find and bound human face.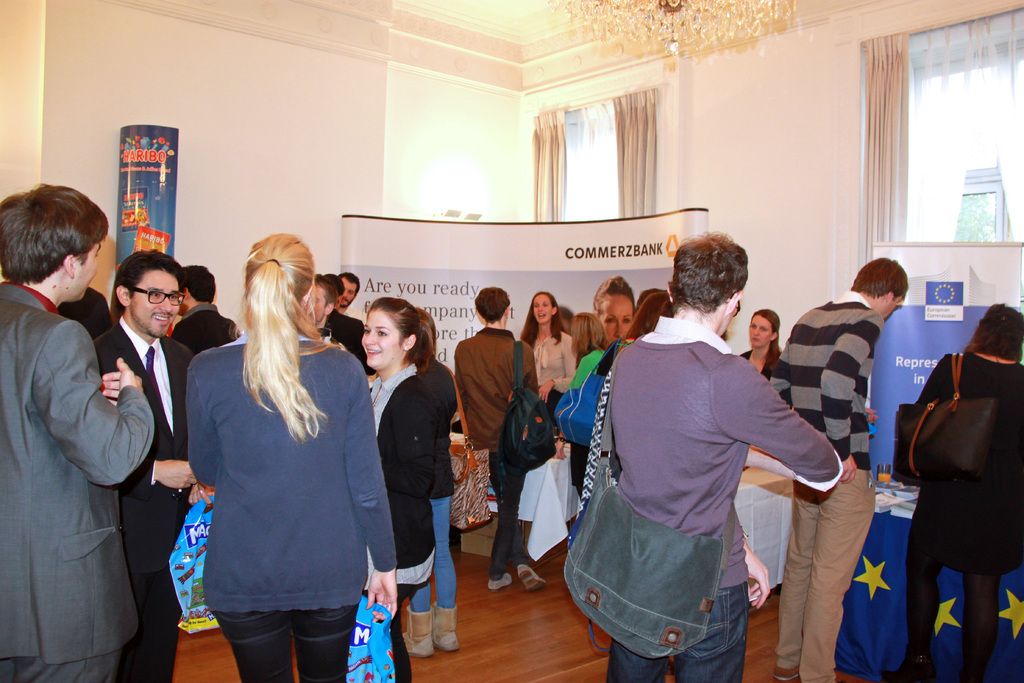
Bound: [x1=342, y1=277, x2=357, y2=310].
